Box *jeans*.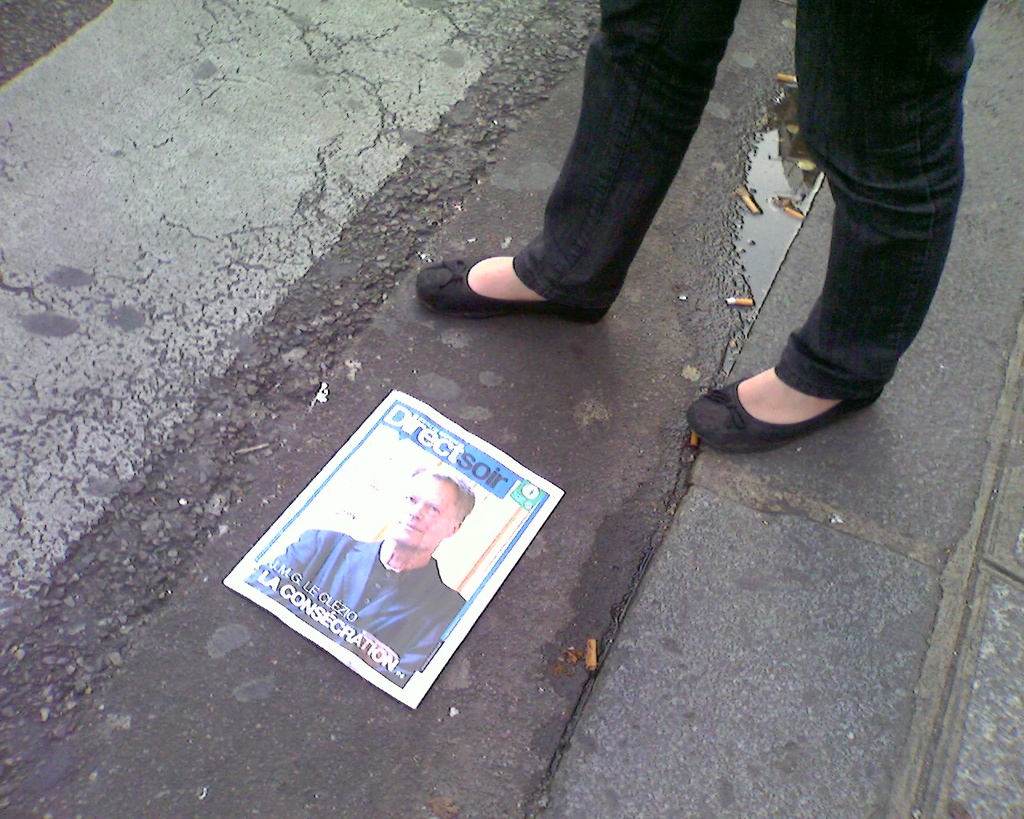
[510, 0, 986, 401].
